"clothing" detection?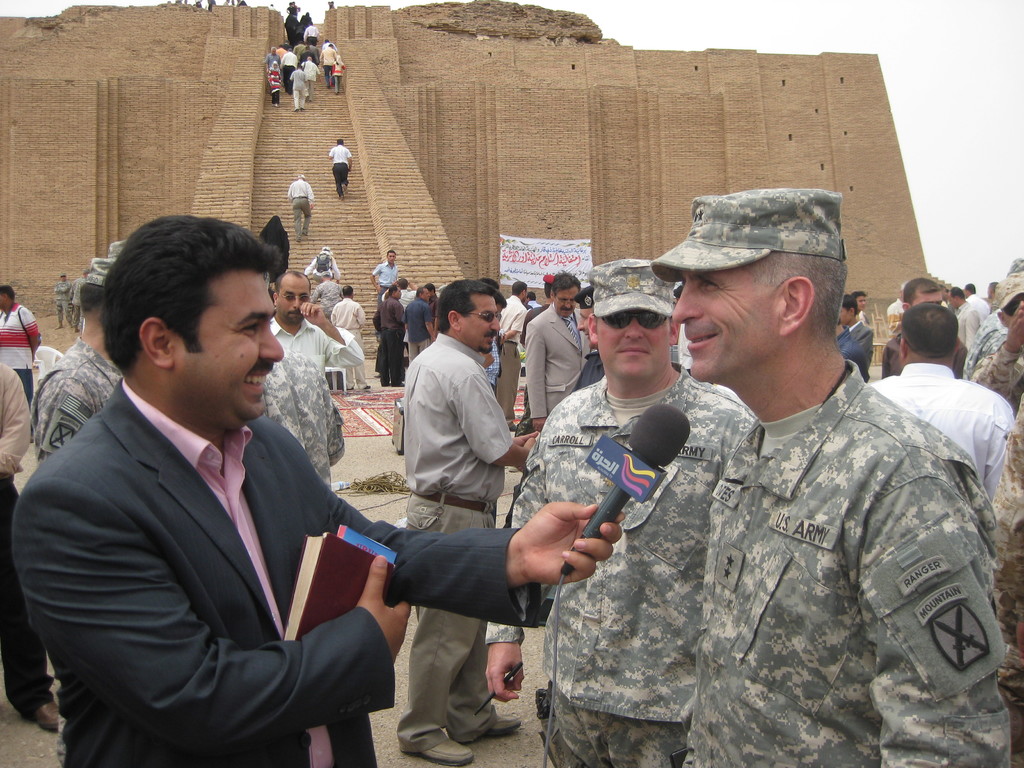
[285,14,298,50]
